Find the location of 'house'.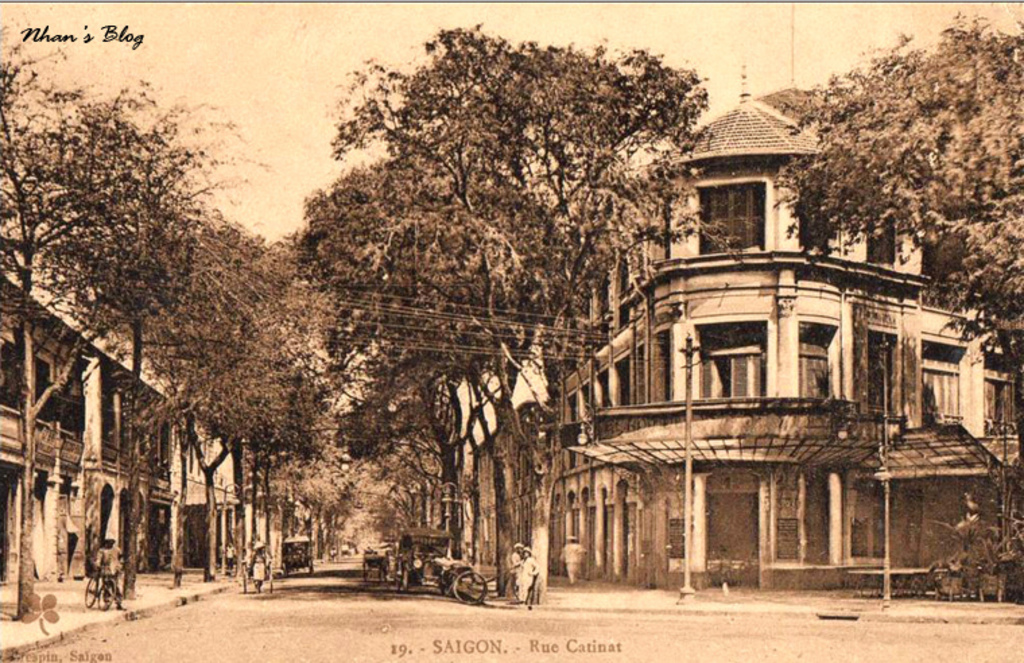
Location: bbox=(1, 264, 269, 662).
